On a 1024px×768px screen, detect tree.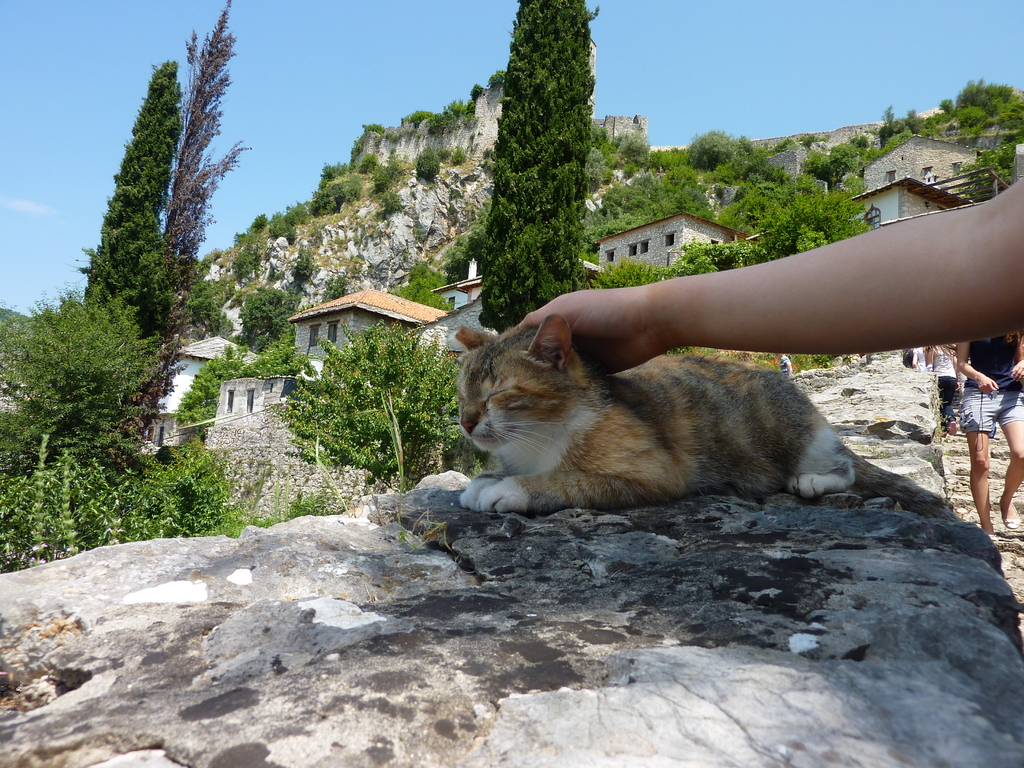
{"x1": 470, "y1": 0, "x2": 604, "y2": 352}.
